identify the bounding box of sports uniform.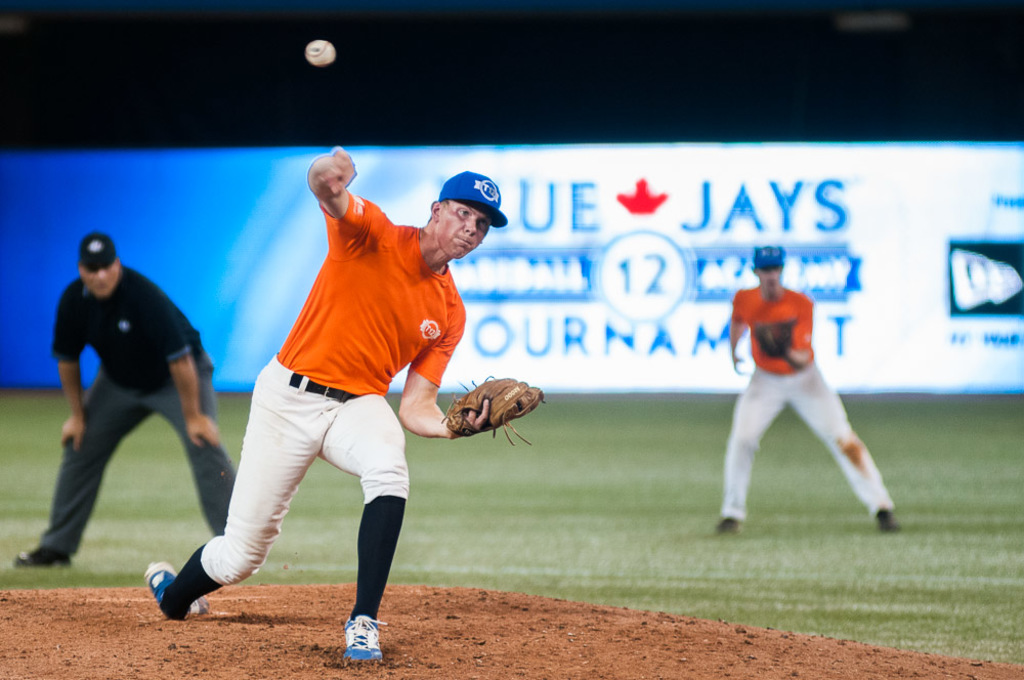
(x1=12, y1=228, x2=233, y2=567).
